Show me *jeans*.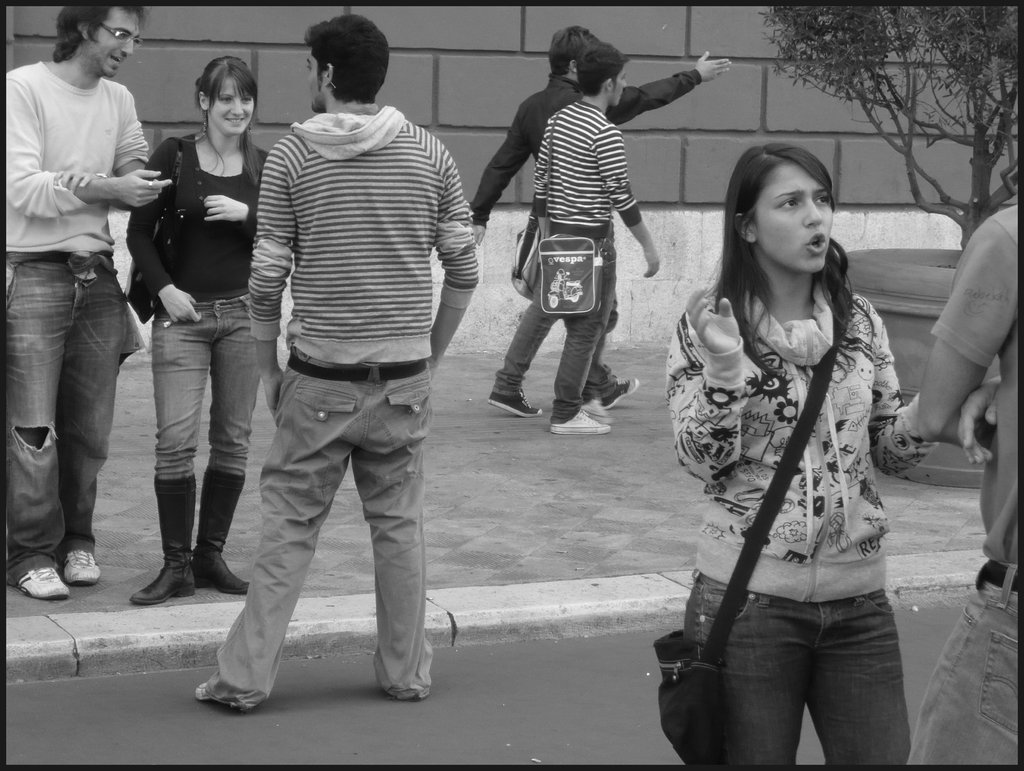
*jeans* is here: (left=675, top=590, right=934, bottom=767).
